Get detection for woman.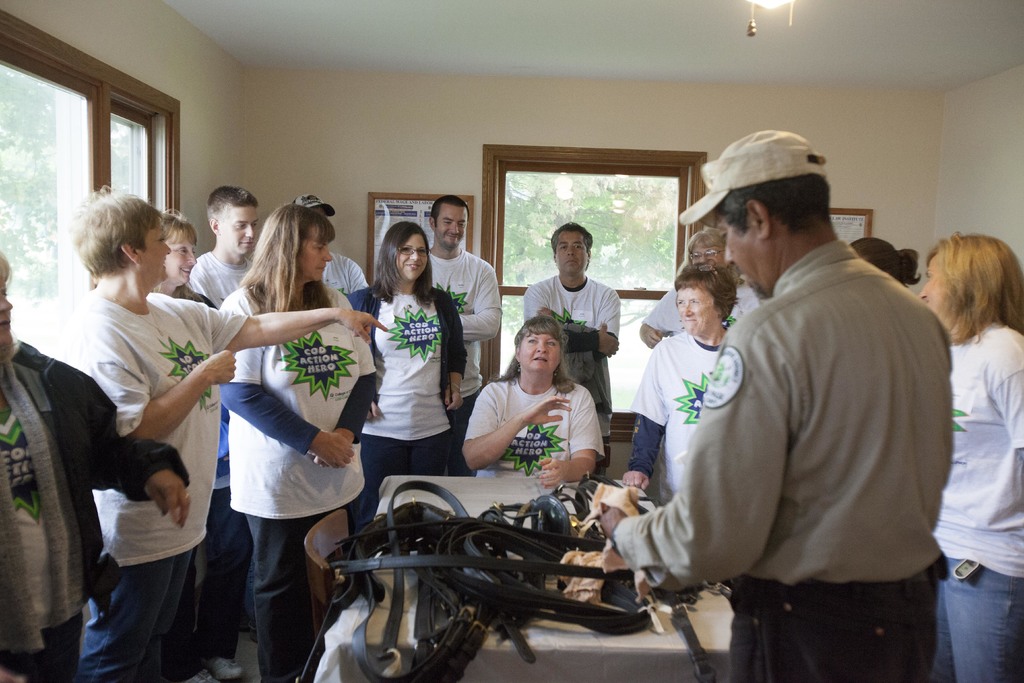
Detection: crop(917, 231, 1023, 682).
